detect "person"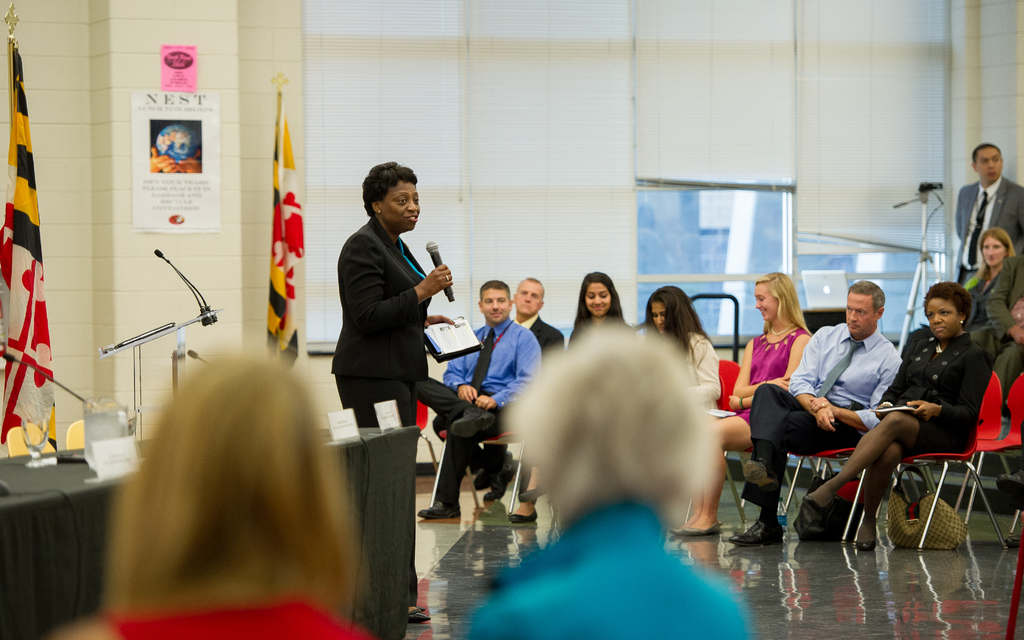
[x1=408, y1=277, x2=536, y2=524]
